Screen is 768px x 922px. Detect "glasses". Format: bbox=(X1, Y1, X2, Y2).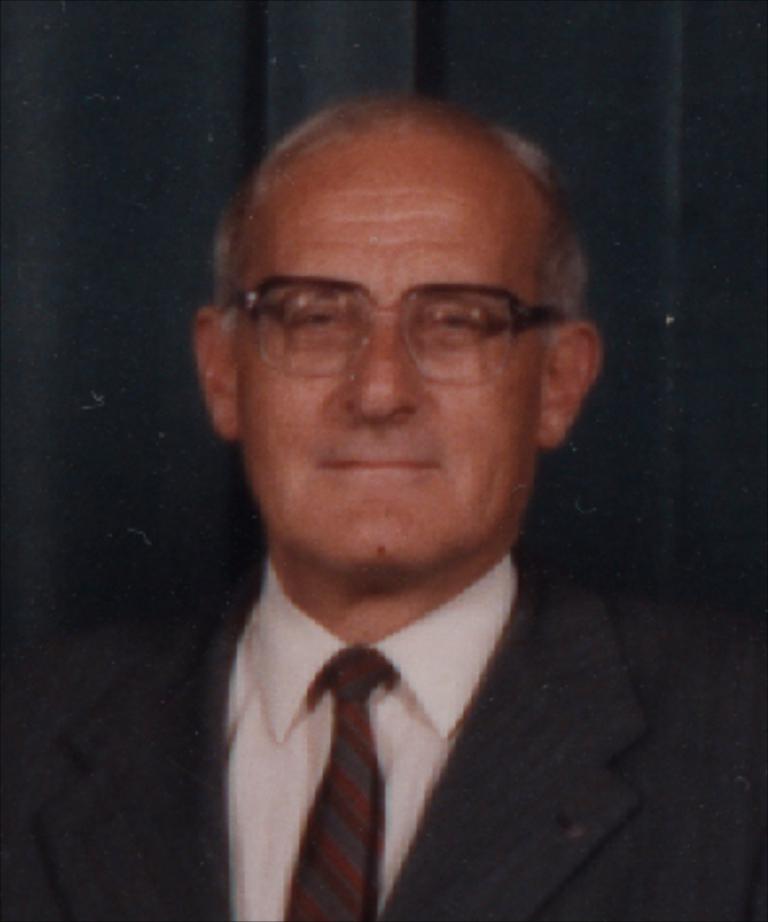
bbox=(216, 271, 570, 391).
